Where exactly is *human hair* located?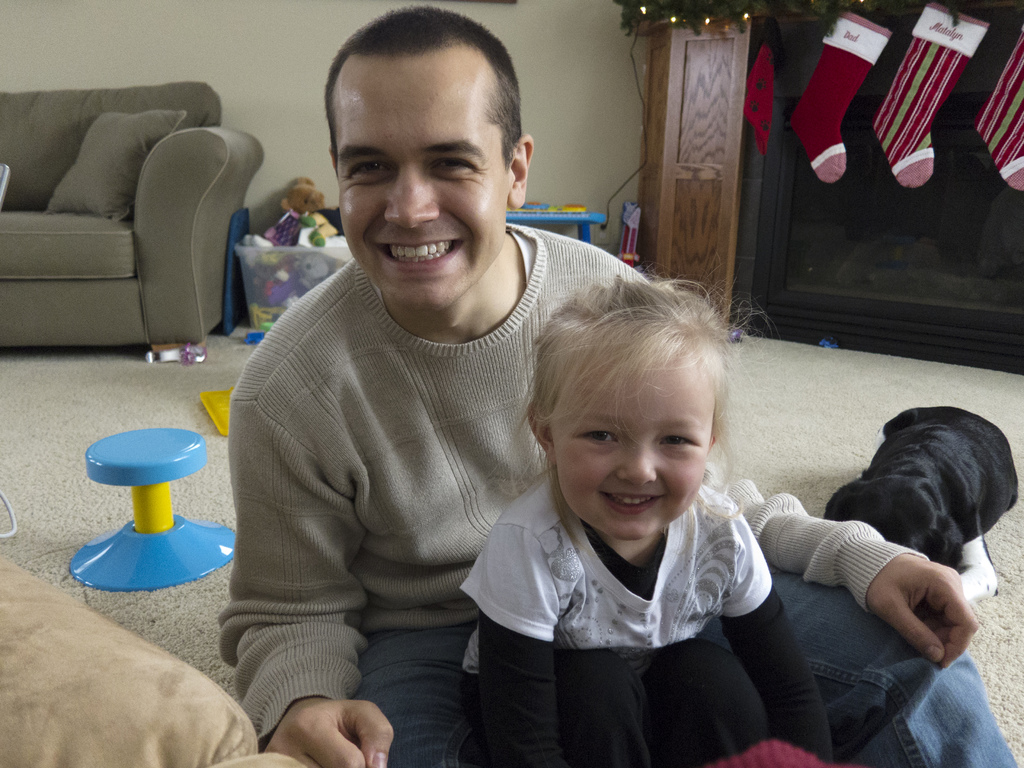
Its bounding box is 484,249,783,554.
